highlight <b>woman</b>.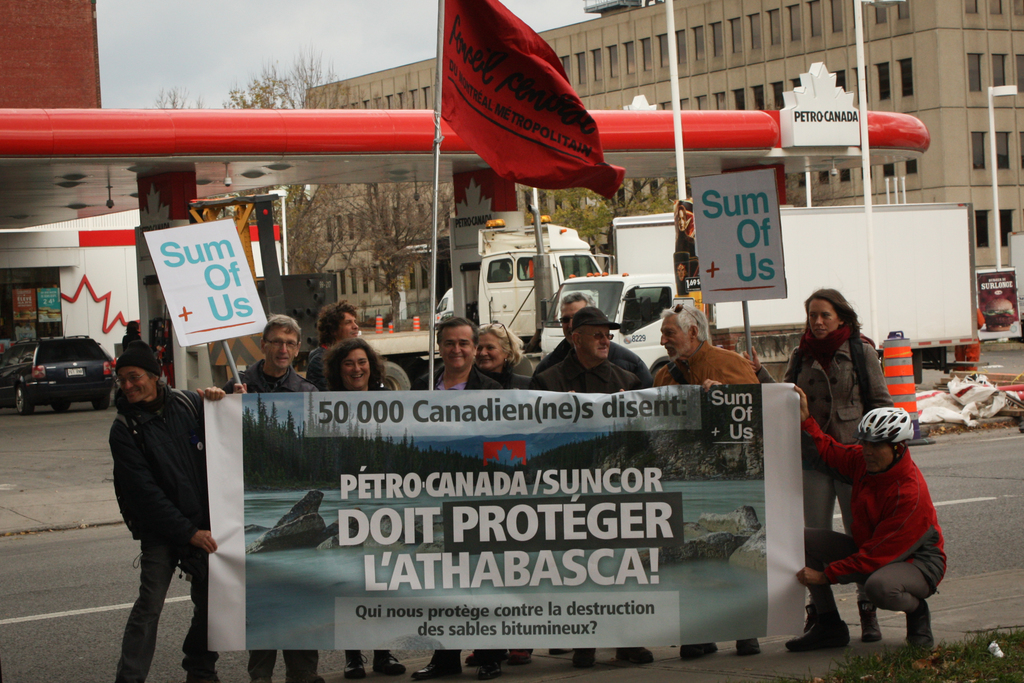
Highlighted region: bbox=[472, 320, 534, 391].
